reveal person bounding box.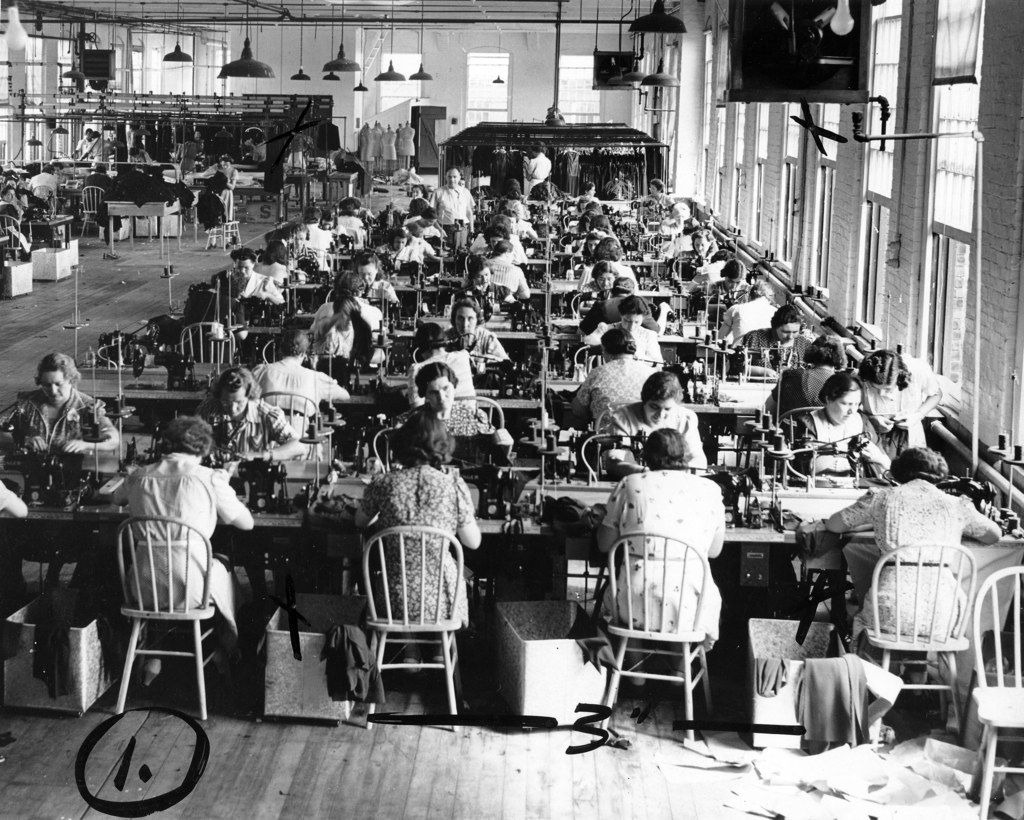
Revealed: [564, 204, 604, 234].
